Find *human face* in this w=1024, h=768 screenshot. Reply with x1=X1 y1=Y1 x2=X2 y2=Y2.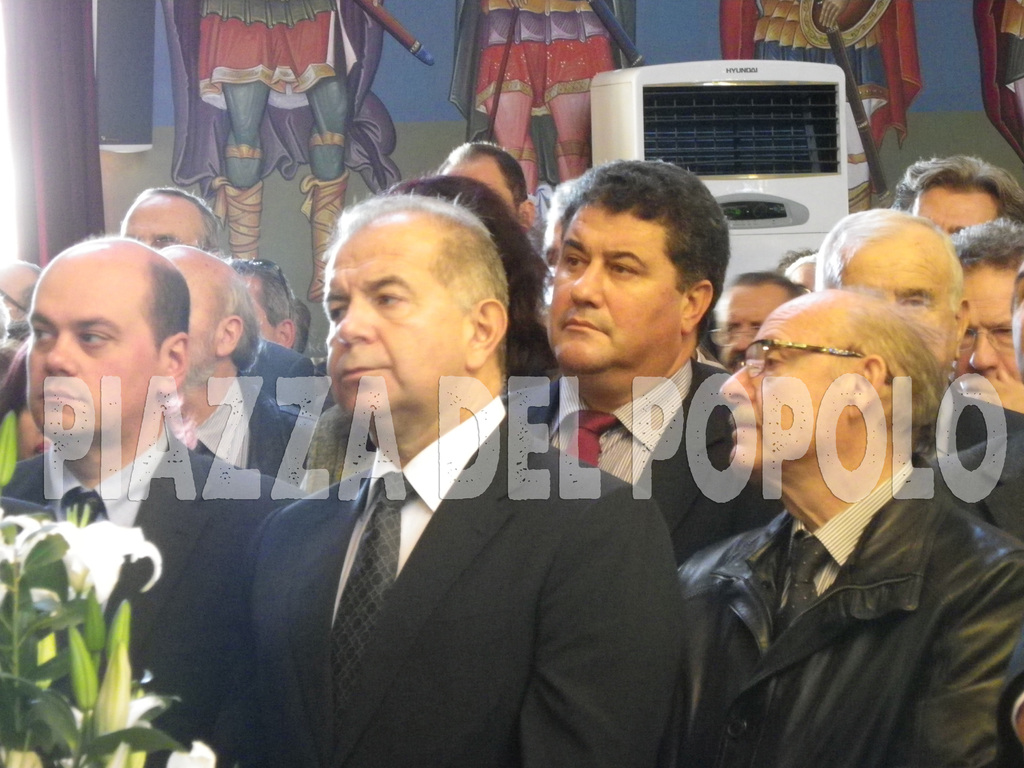
x1=550 y1=191 x2=689 y2=388.
